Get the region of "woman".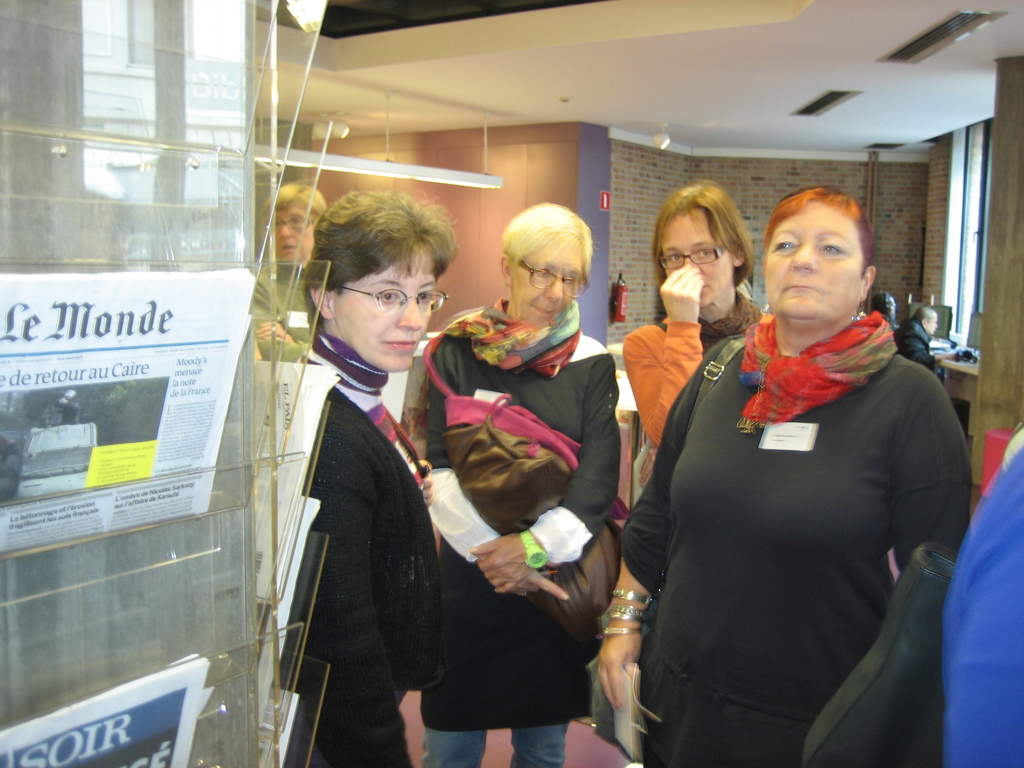
{"x1": 417, "y1": 198, "x2": 625, "y2": 767}.
